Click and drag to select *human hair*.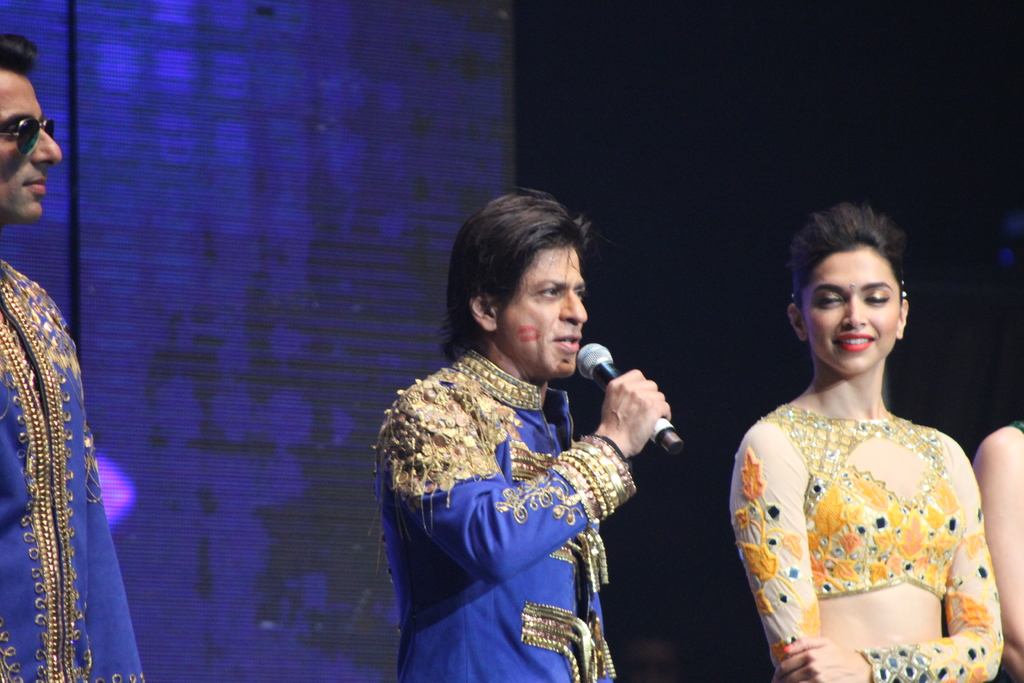
Selection: 783:198:904:328.
